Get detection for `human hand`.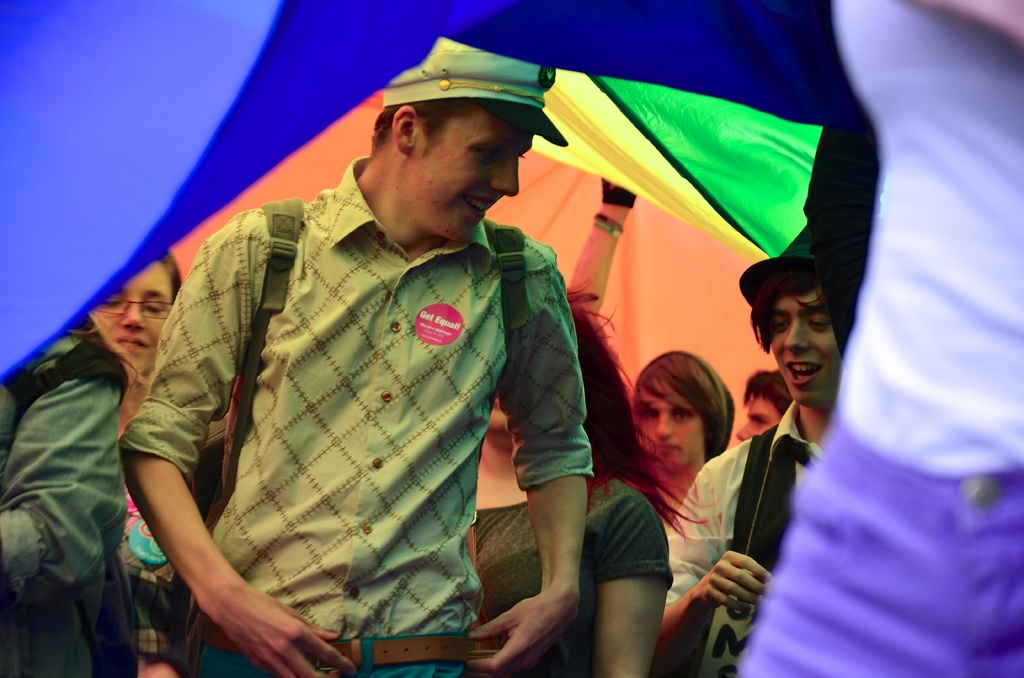
Detection: box=[218, 582, 360, 677].
